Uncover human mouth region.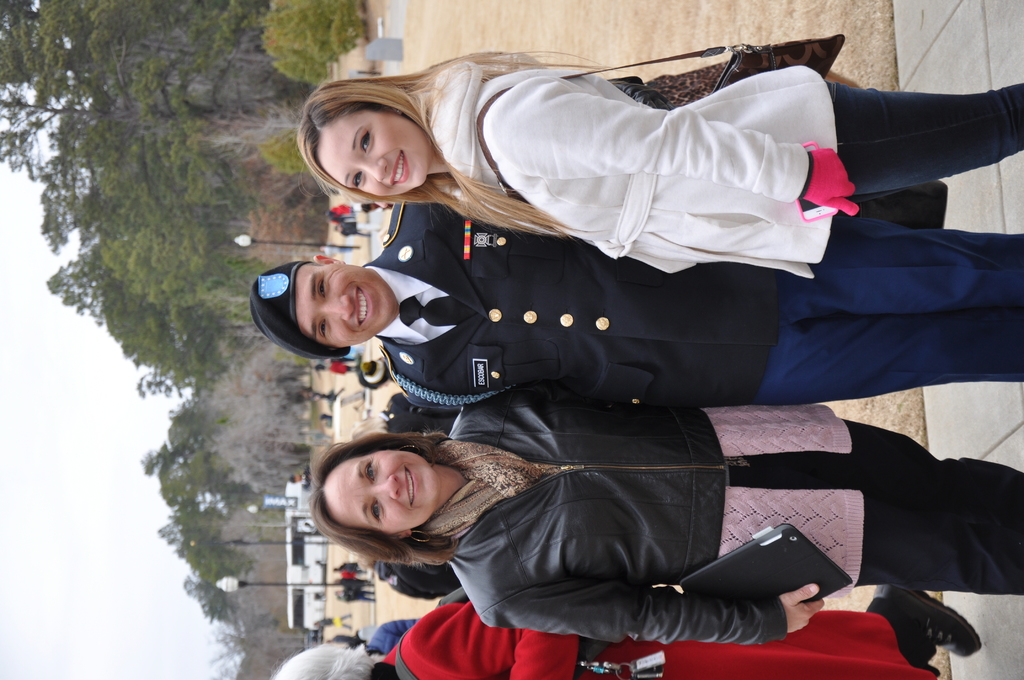
Uncovered: 355, 286, 378, 330.
